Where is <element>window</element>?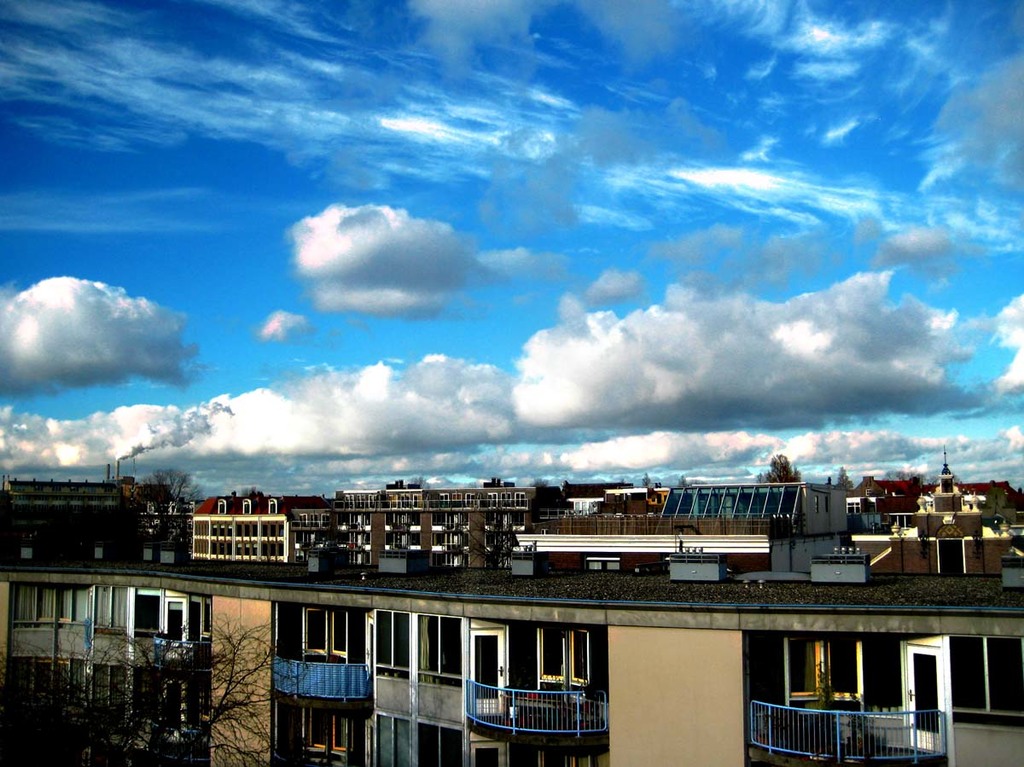
box=[534, 745, 591, 766].
